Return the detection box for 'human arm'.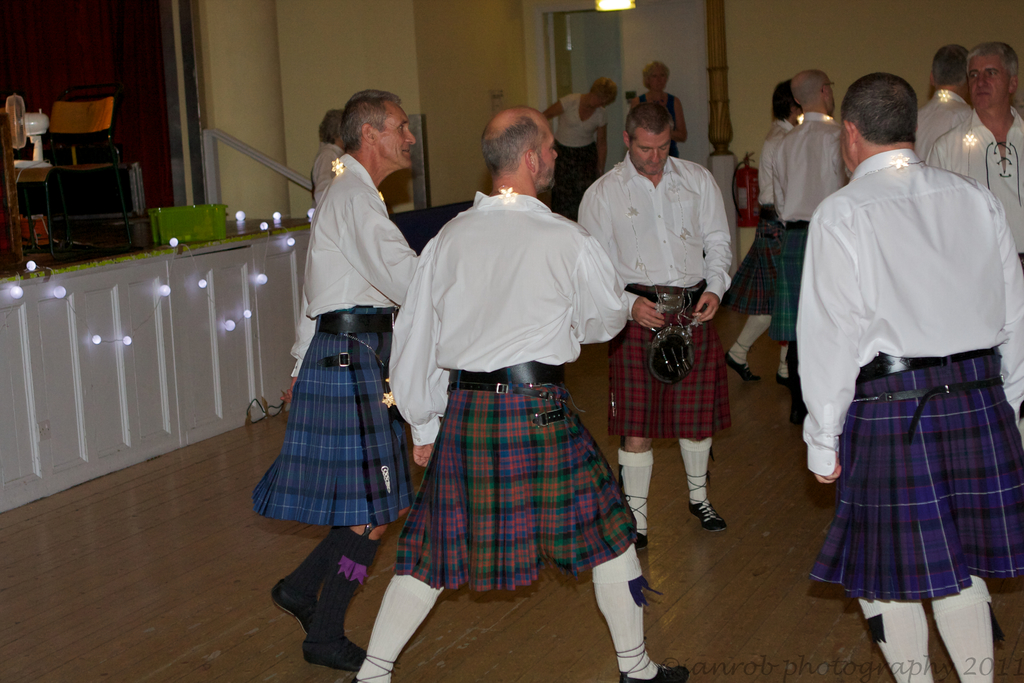
box=[284, 272, 323, 402].
